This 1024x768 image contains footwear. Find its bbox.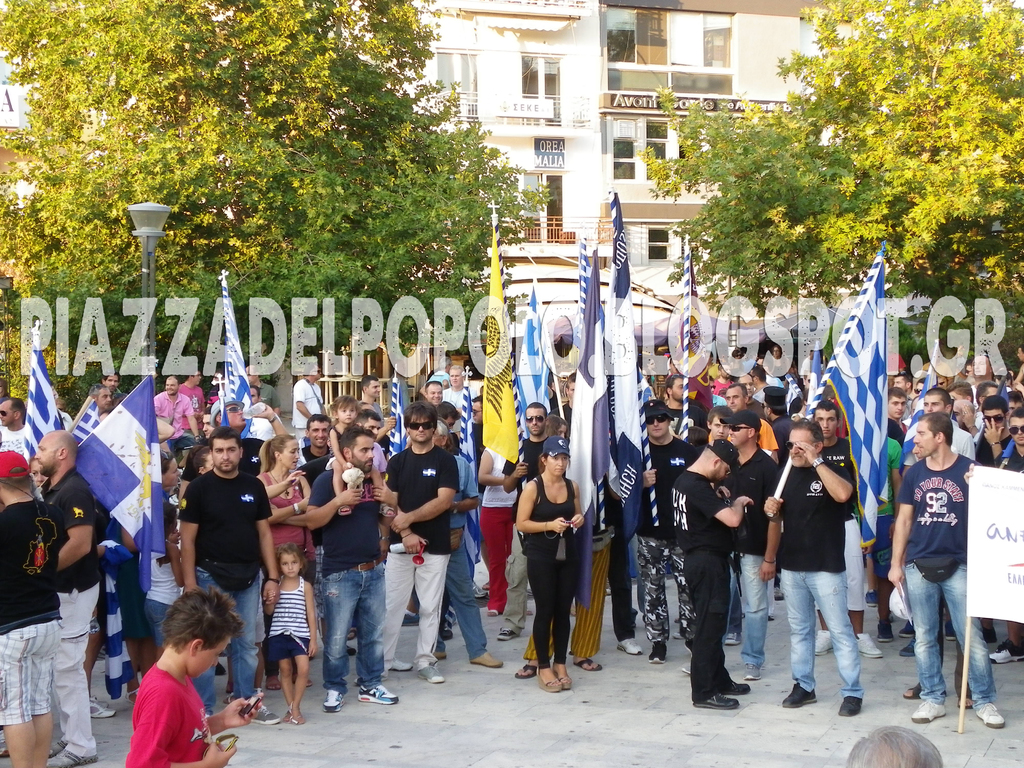
472:582:488:598.
